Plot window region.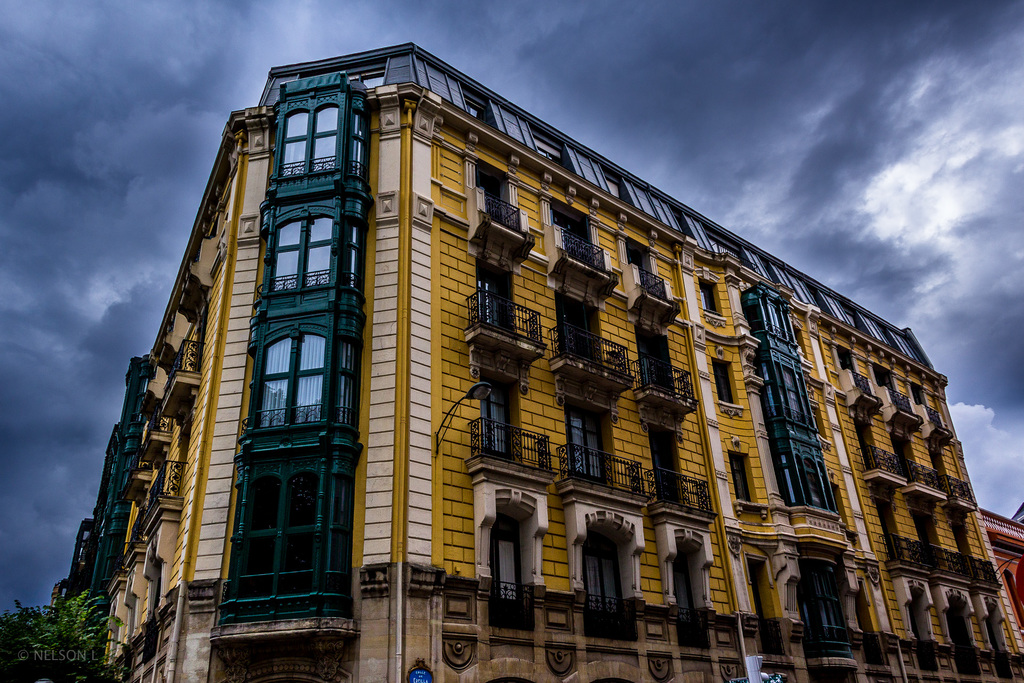
Plotted at BBox(273, 212, 298, 291).
